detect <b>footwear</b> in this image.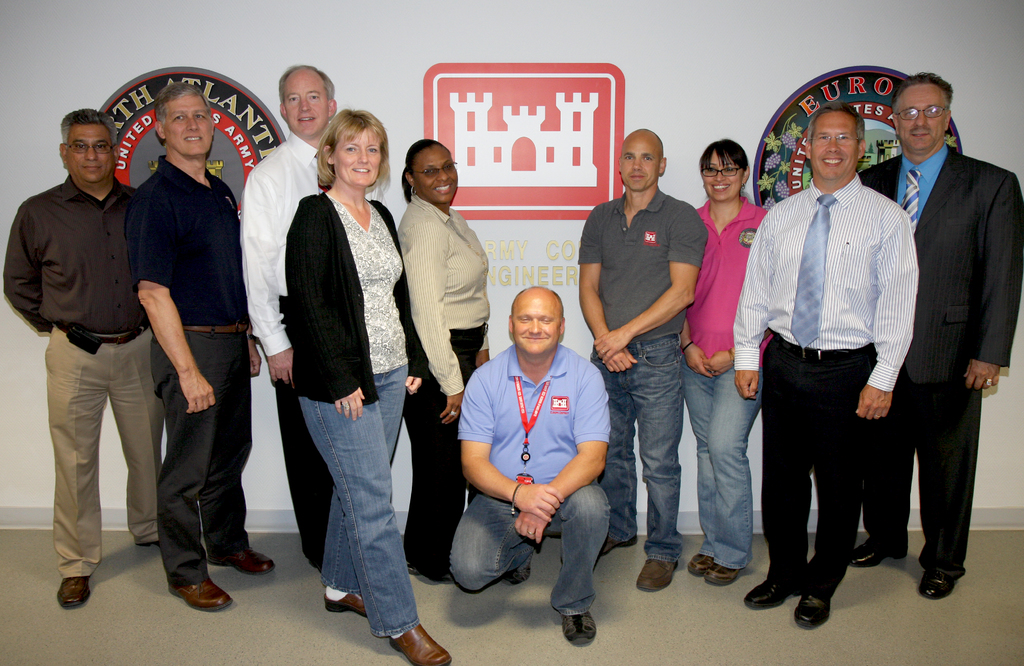
Detection: {"left": 210, "top": 548, "right": 276, "bottom": 574}.
